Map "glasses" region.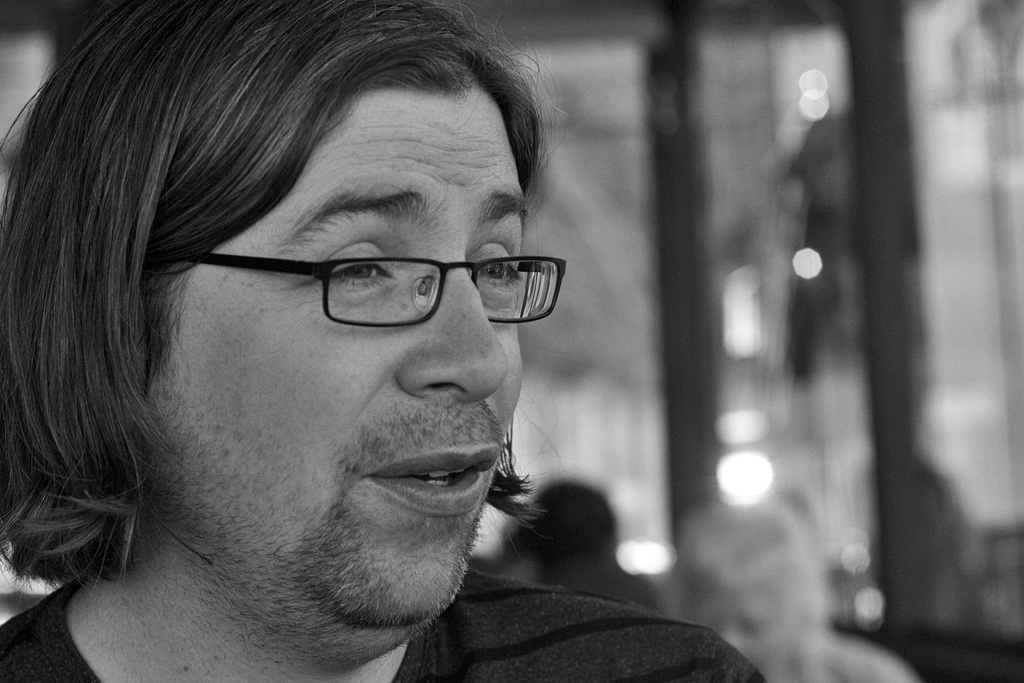
Mapped to (174,254,566,325).
